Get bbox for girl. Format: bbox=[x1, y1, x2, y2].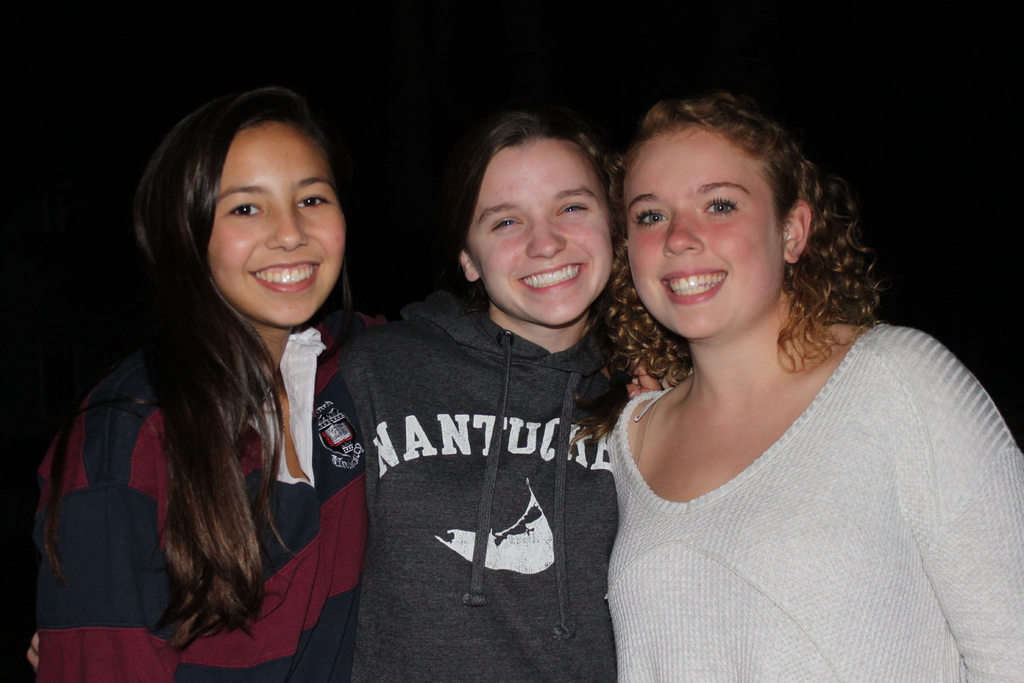
bbox=[614, 103, 1023, 682].
